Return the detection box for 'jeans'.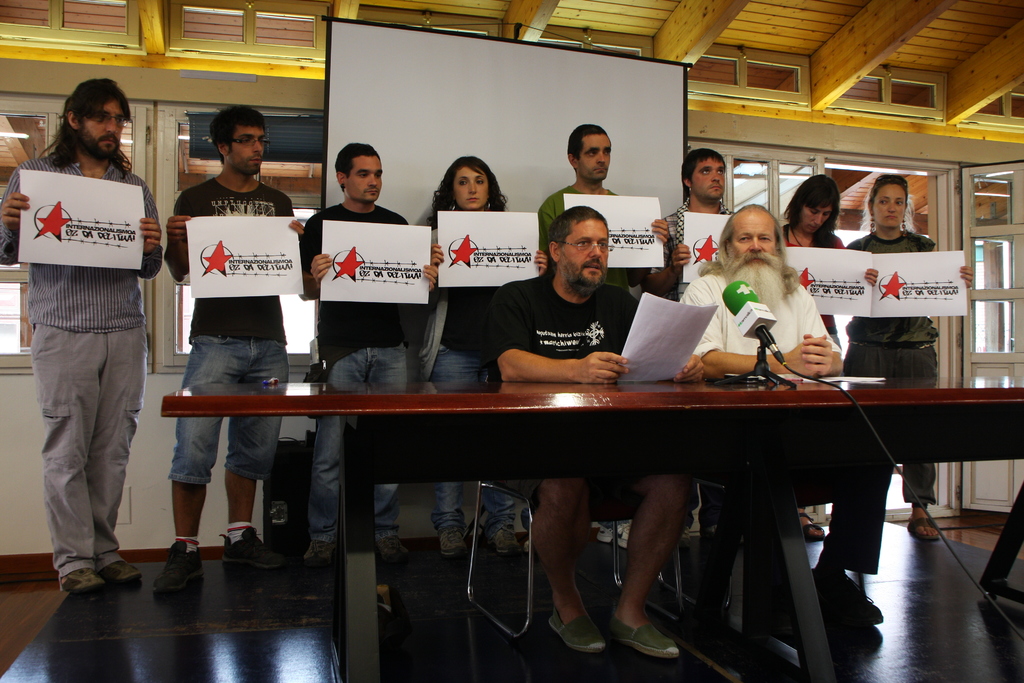
[left=175, top=345, right=291, bottom=478].
